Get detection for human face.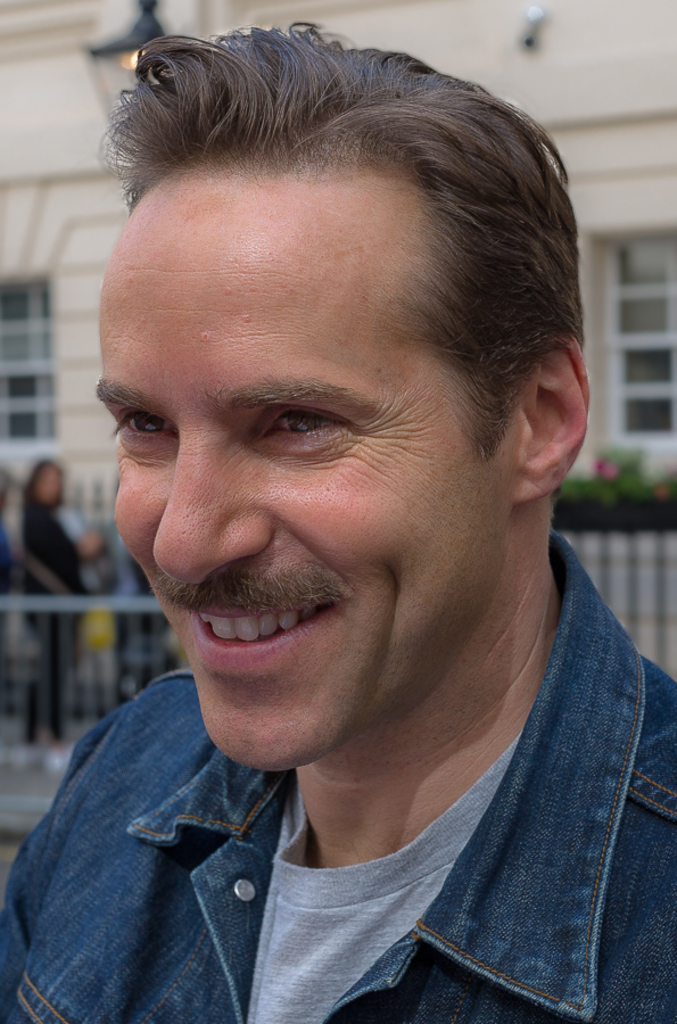
Detection: pyautogui.locateOnScreen(102, 166, 521, 769).
